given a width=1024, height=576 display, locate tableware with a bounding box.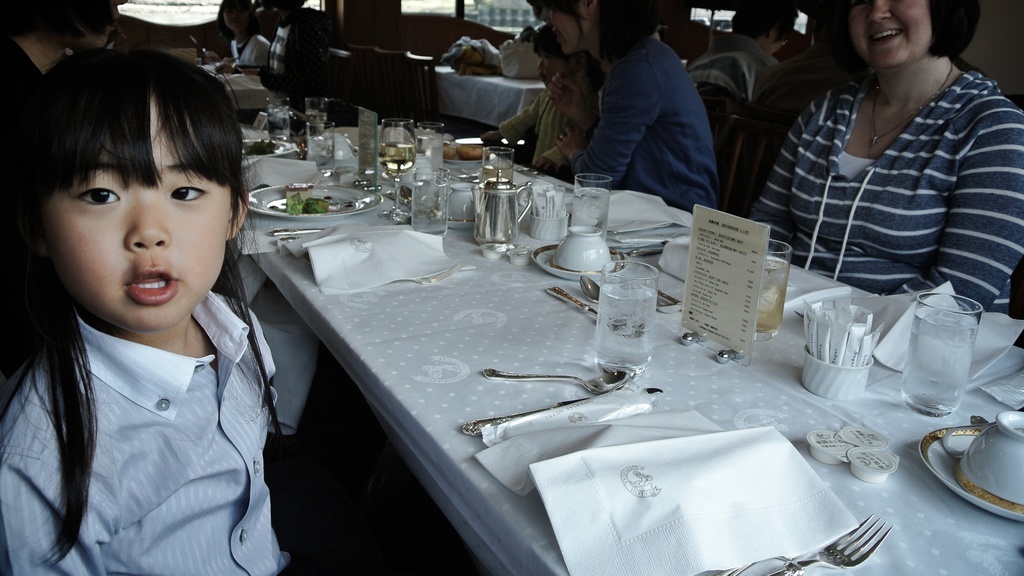
Located: x1=471, y1=169, x2=531, y2=245.
